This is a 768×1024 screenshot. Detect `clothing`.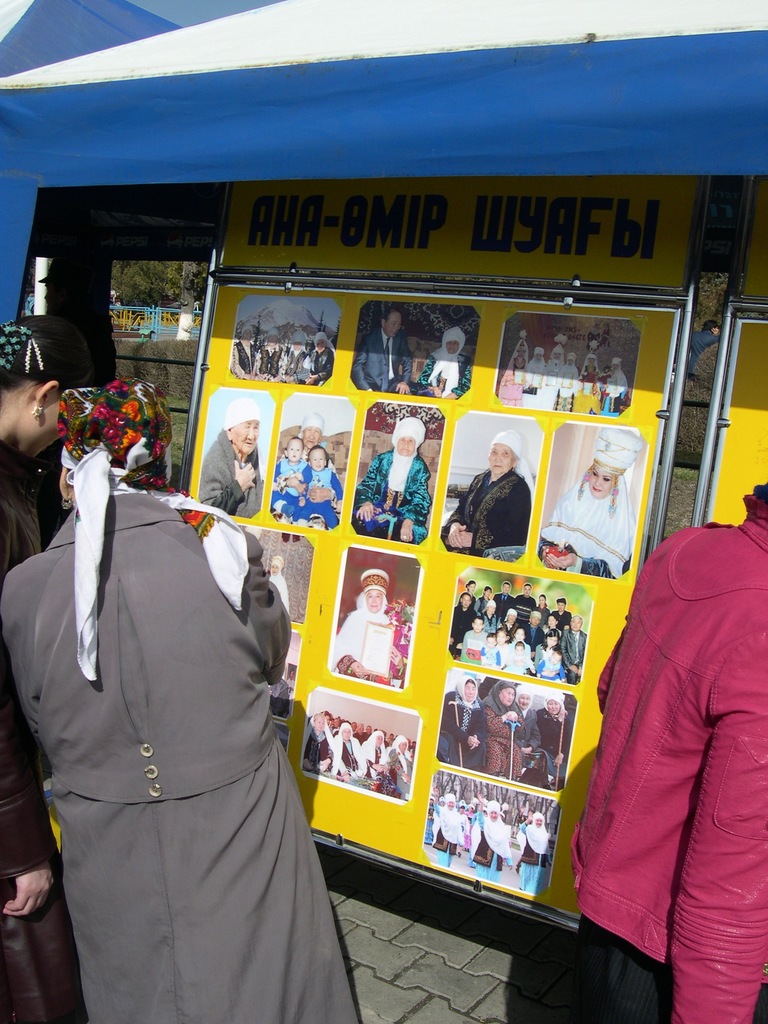
Rect(498, 335, 527, 404).
